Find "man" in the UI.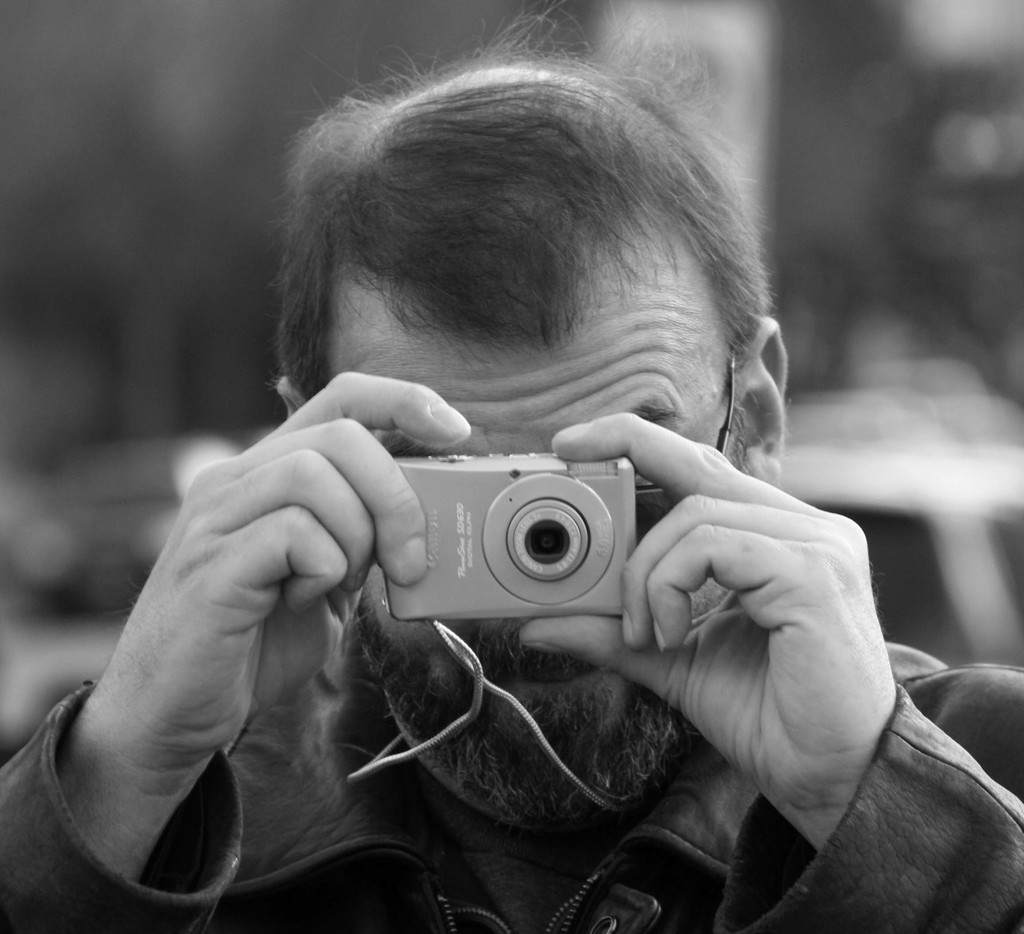
UI element at <bbox>38, 90, 986, 894</bbox>.
